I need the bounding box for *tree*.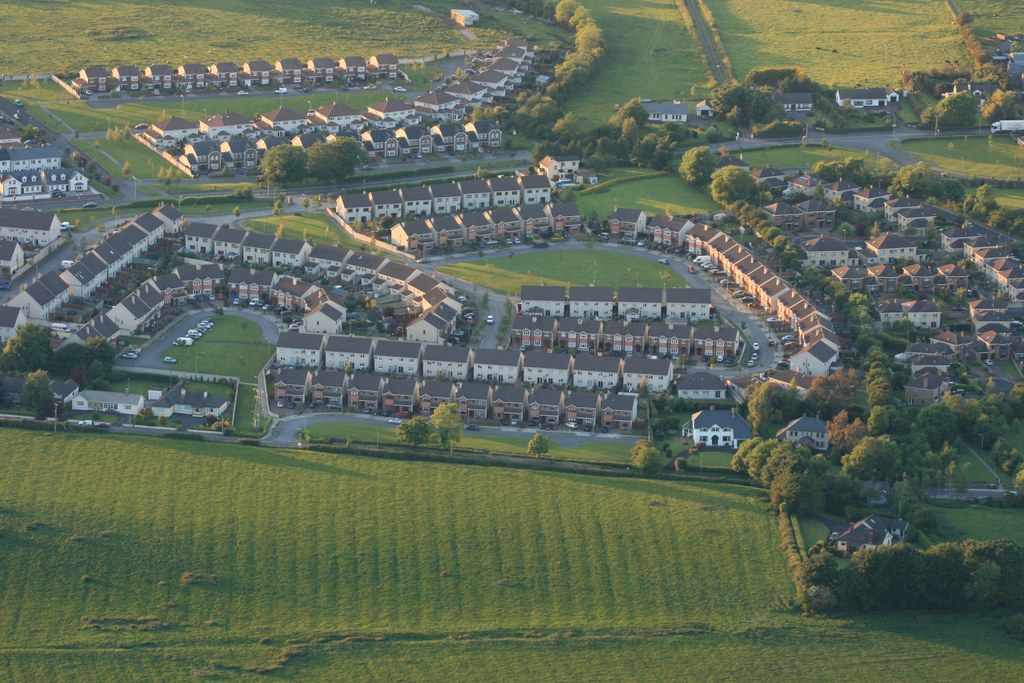
Here it is: crop(14, 367, 54, 420).
